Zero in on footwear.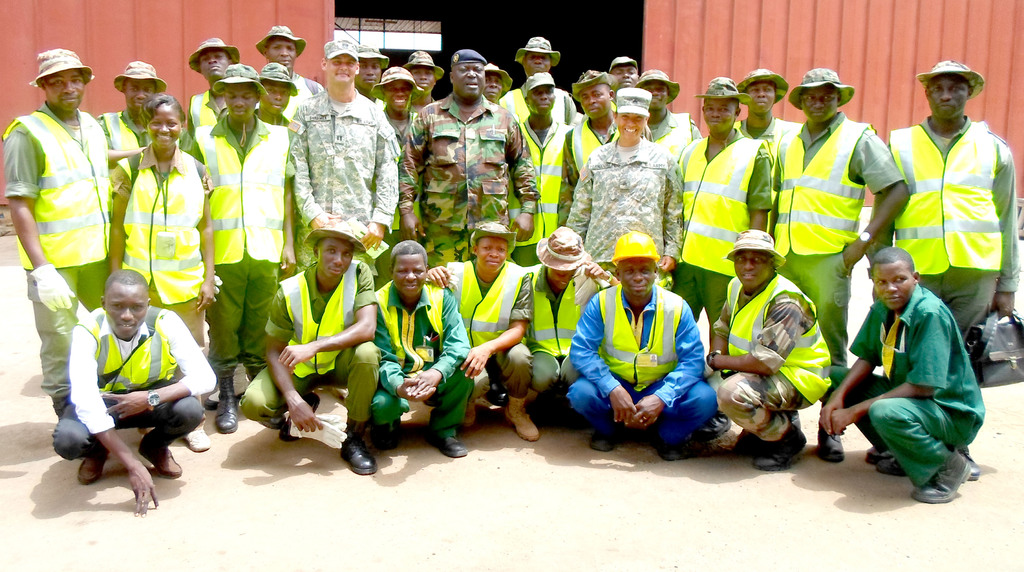
Zeroed in: rect(868, 446, 883, 465).
